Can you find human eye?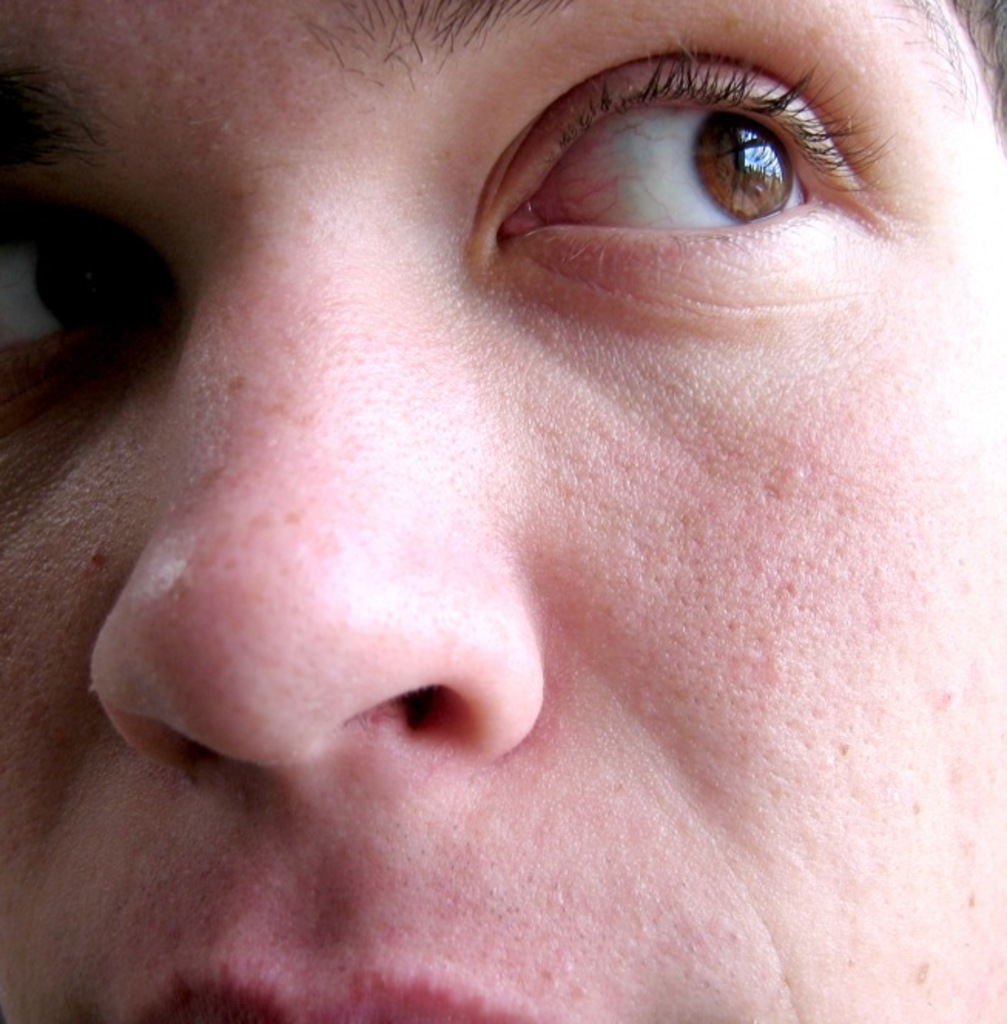
Yes, bounding box: <region>0, 157, 173, 390</region>.
